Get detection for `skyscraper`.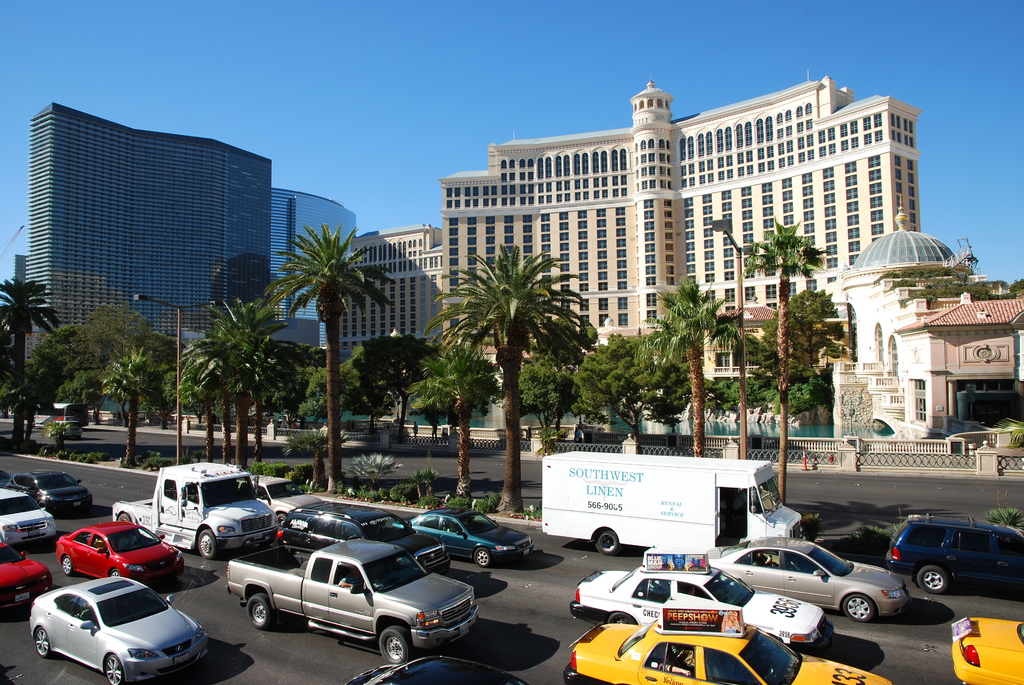
Detection: crop(35, 104, 282, 350).
